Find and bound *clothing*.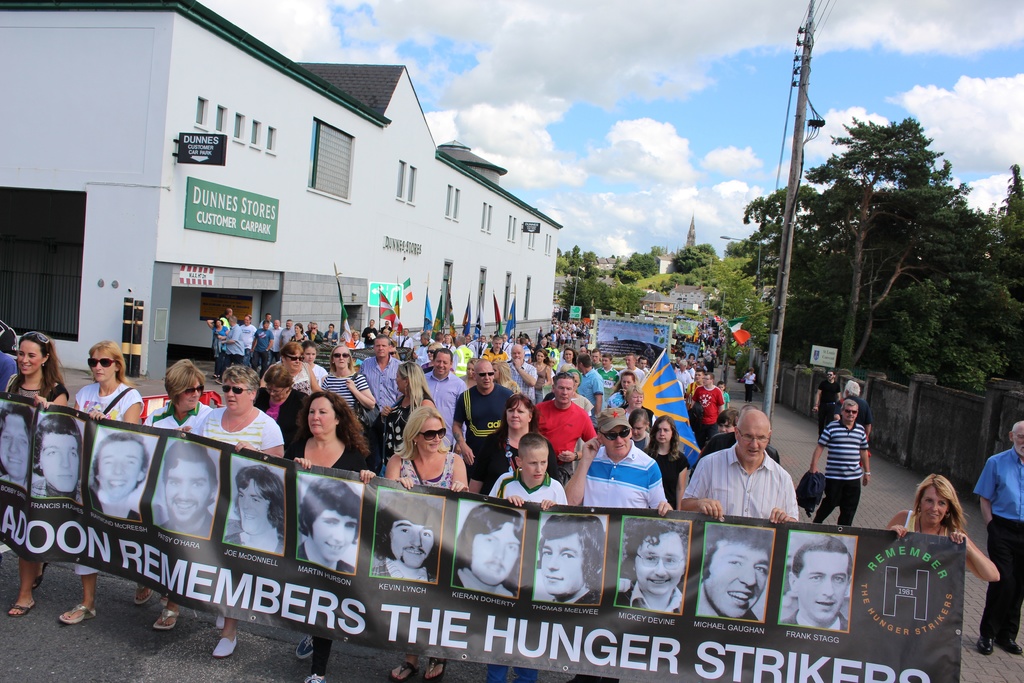
Bound: bbox(678, 444, 811, 529).
